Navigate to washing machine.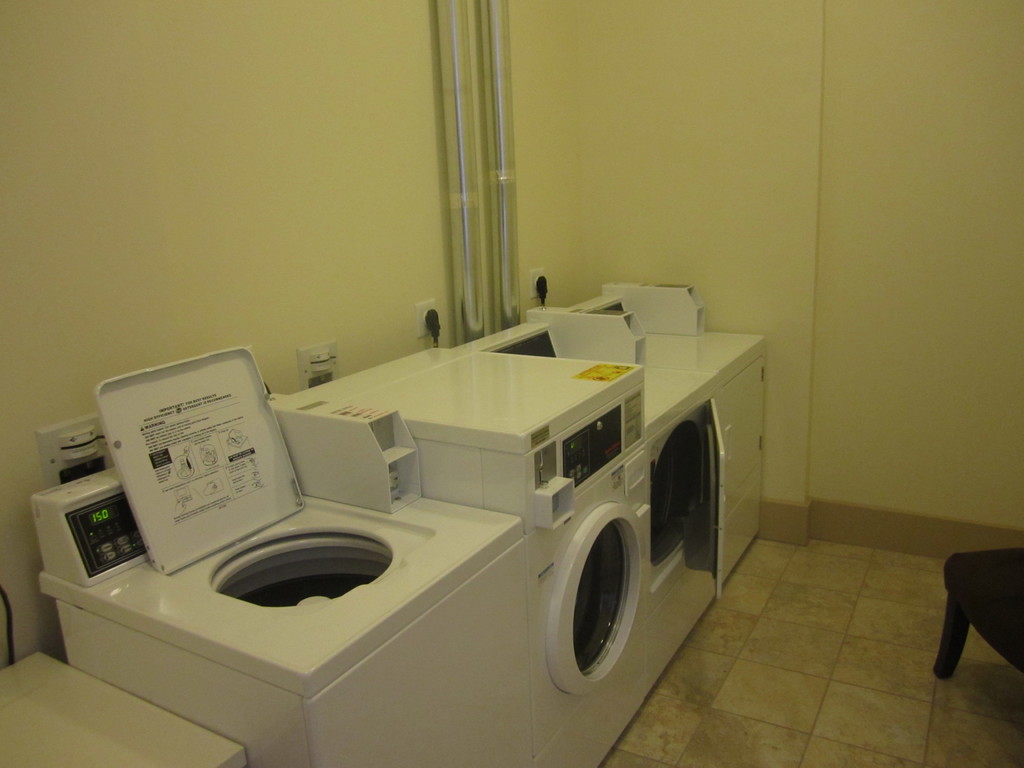
Navigation target: x1=28, y1=342, x2=533, y2=767.
